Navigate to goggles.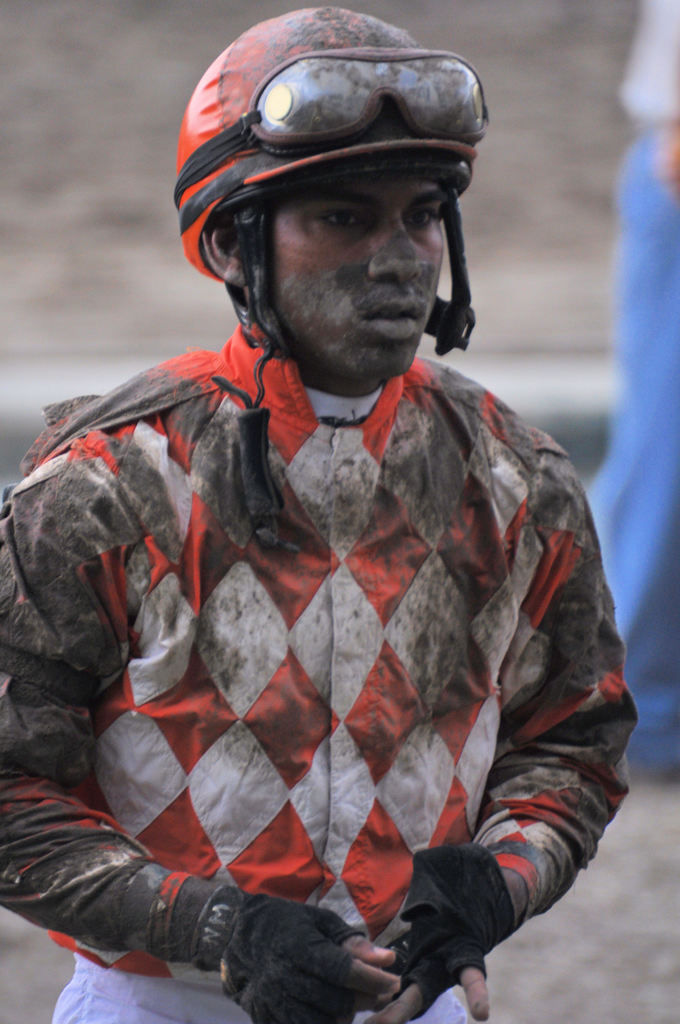
Navigation target: [229,64,494,175].
